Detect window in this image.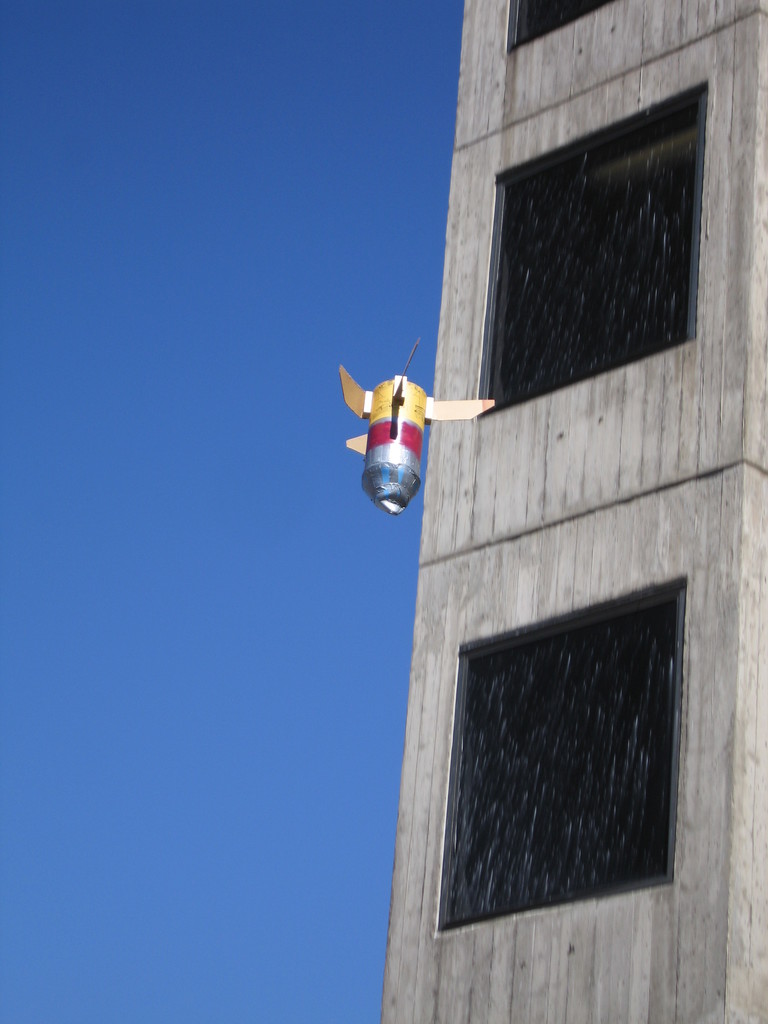
Detection: <bbox>432, 574, 688, 933</bbox>.
